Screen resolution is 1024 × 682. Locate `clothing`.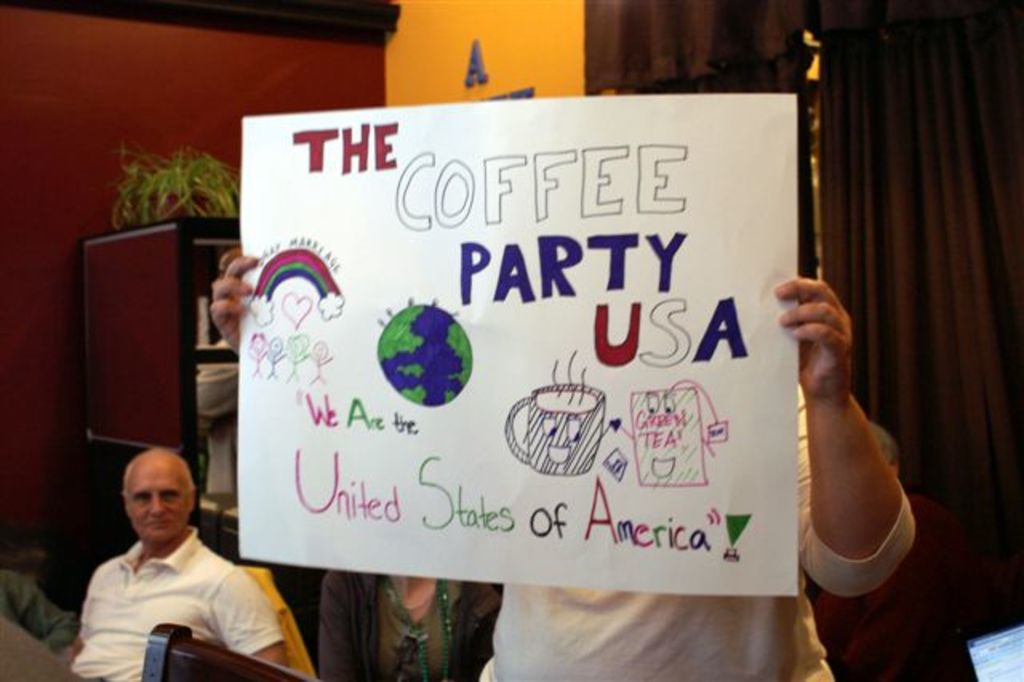
(left=467, top=383, right=917, bottom=680).
